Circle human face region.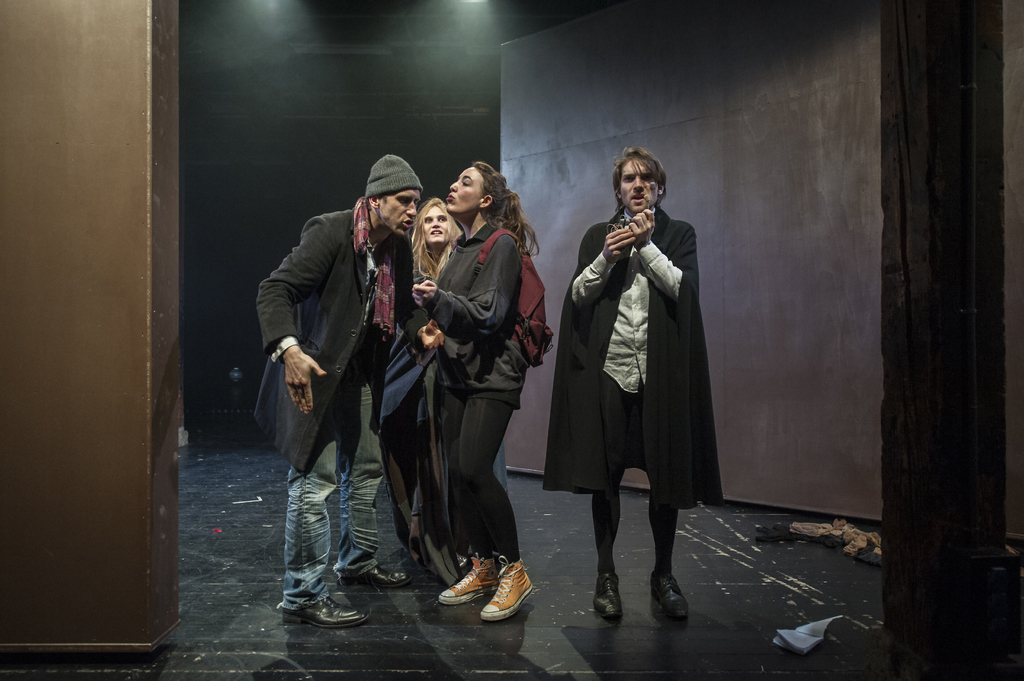
Region: pyautogui.locateOnScreen(374, 189, 422, 236).
